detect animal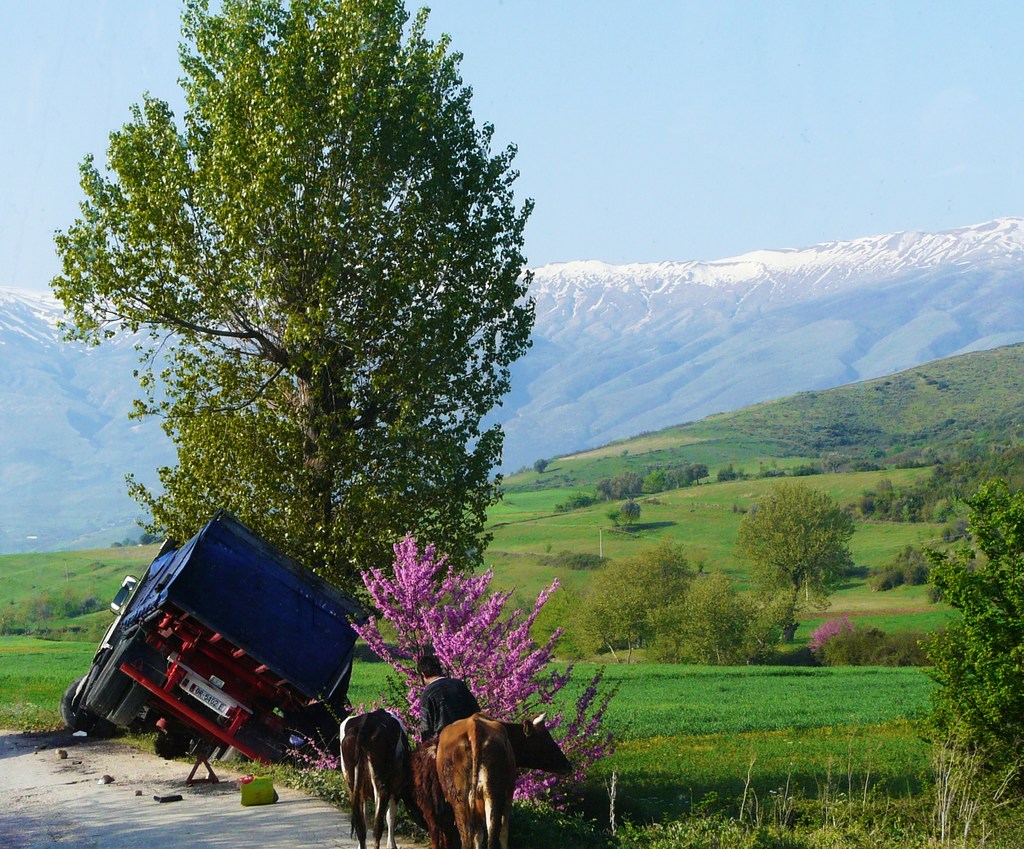
bbox=(335, 704, 411, 848)
